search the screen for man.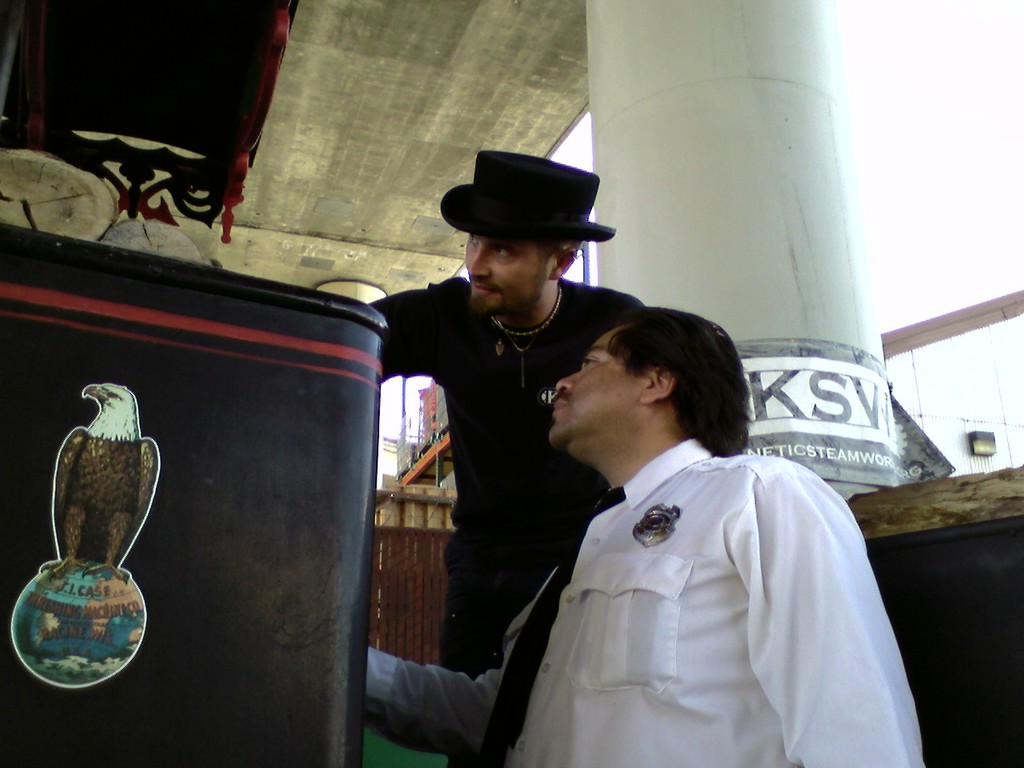
Found at detection(358, 307, 918, 767).
